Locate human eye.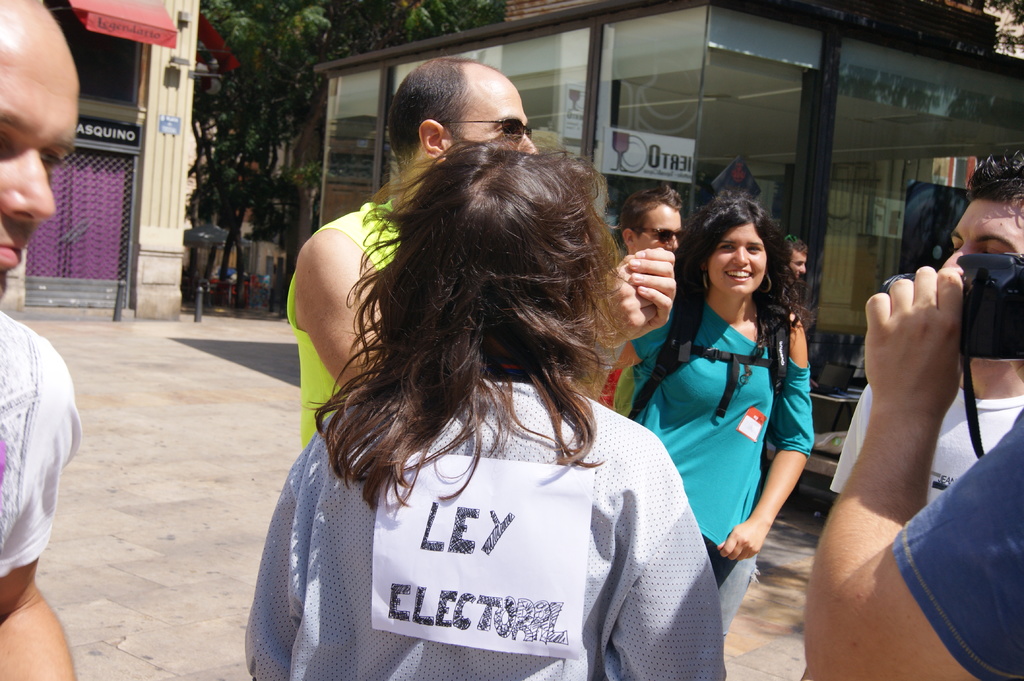
Bounding box: (721, 243, 737, 255).
